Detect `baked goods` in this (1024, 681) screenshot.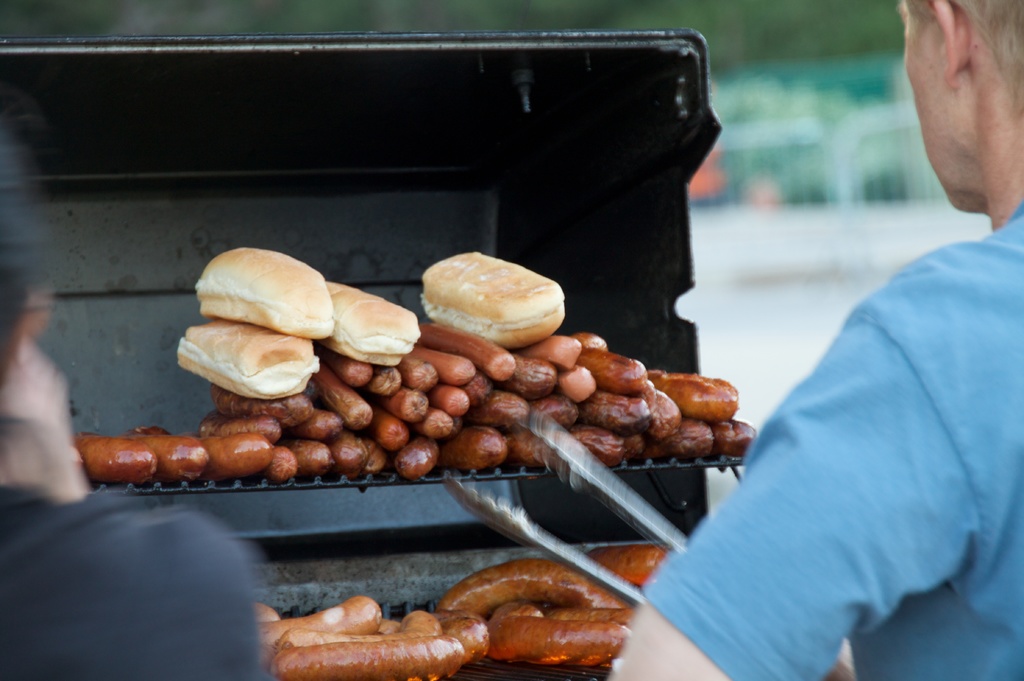
Detection: crop(414, 246, 570, 349).
